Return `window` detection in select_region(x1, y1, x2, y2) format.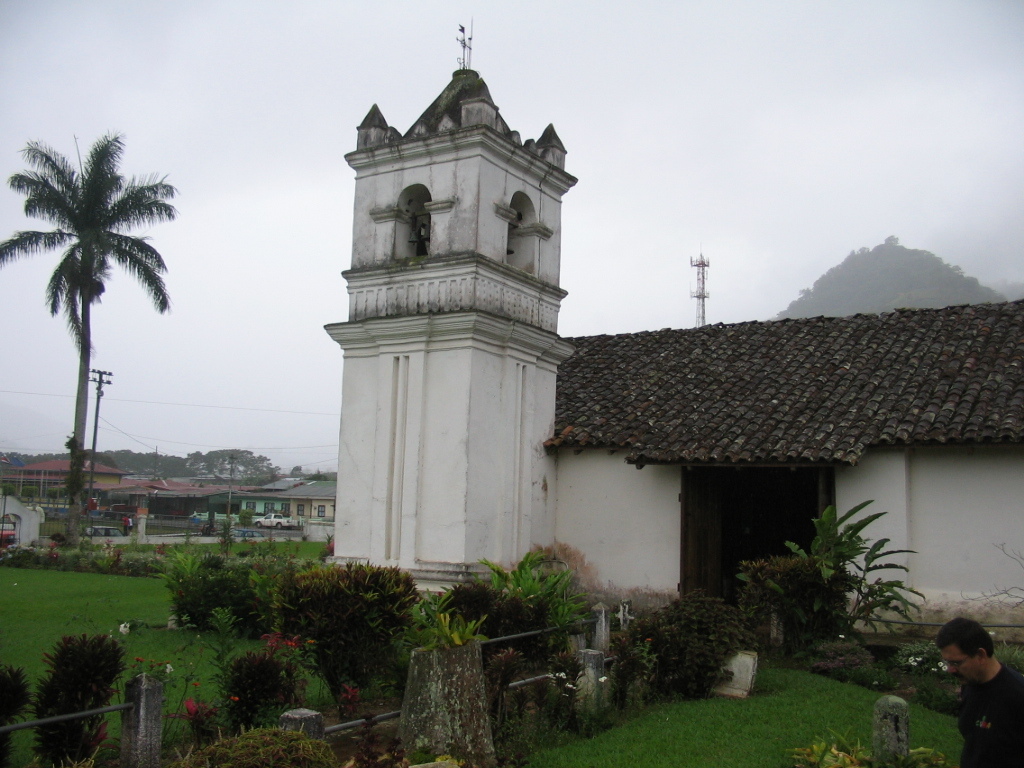
select_region(280, 501, 288, 517).
